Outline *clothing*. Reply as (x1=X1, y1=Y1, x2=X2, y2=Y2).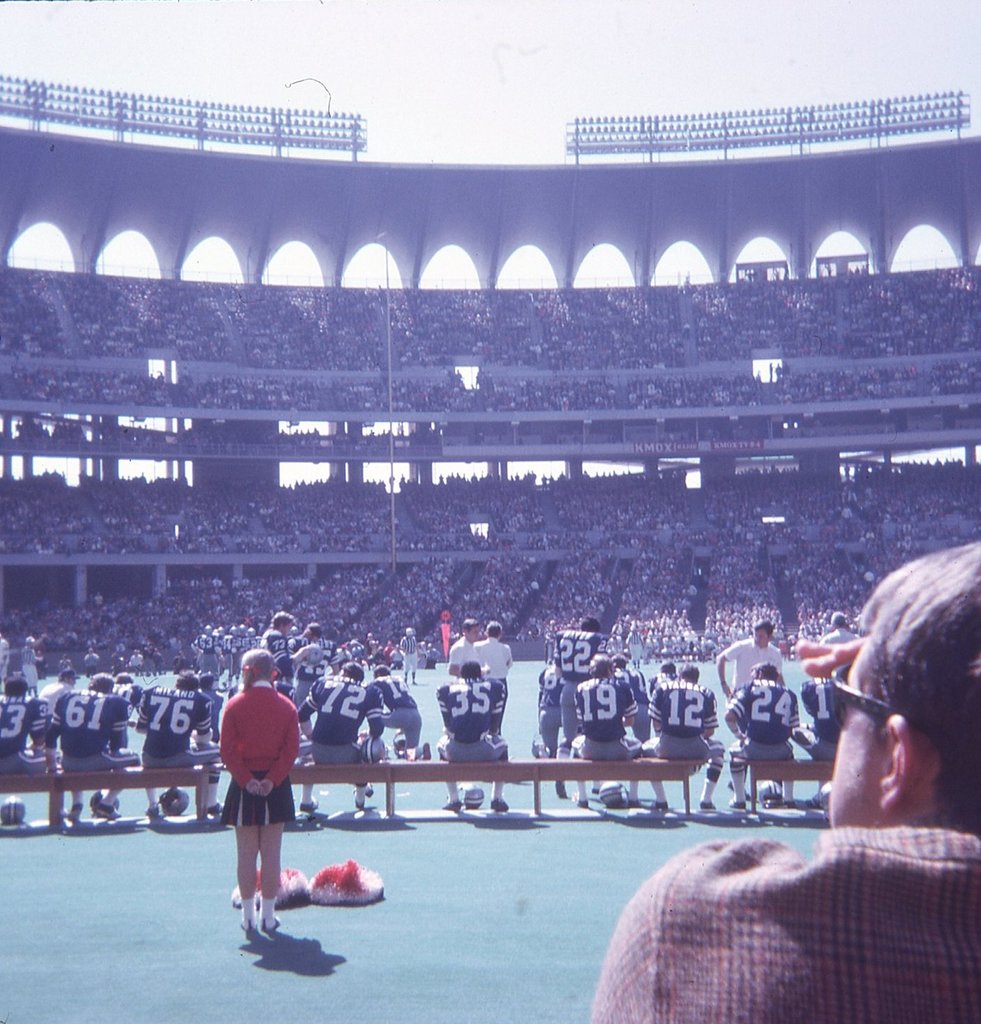
(x1=720, y1=637, x2=785, y2=692).
